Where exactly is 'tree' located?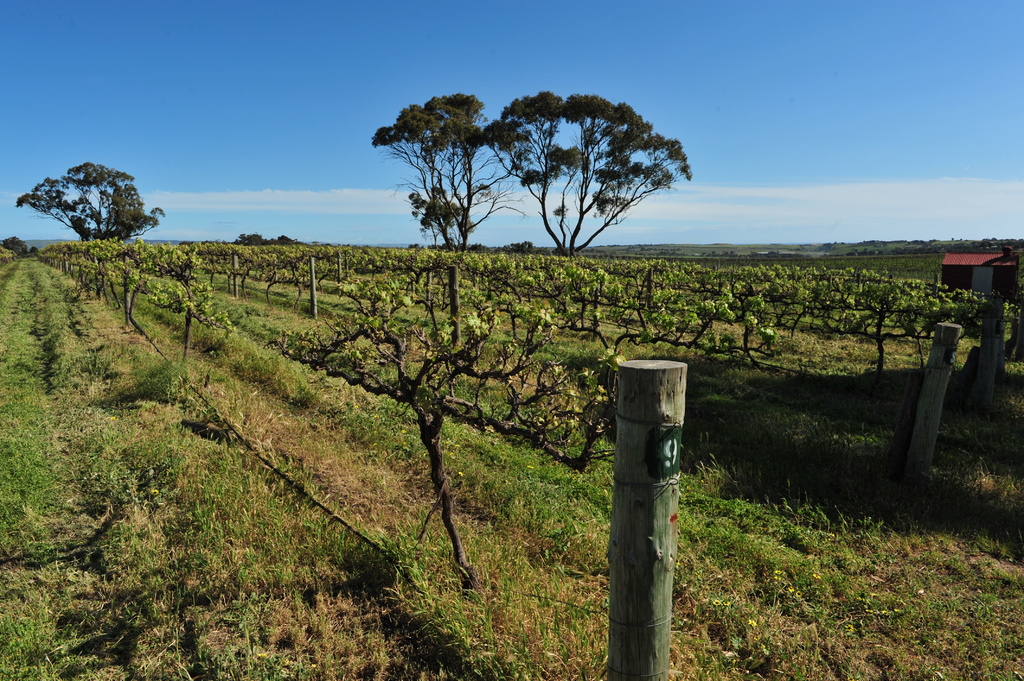
Its bounding box is x1=15 y1=156 x2=160 y2=252.
